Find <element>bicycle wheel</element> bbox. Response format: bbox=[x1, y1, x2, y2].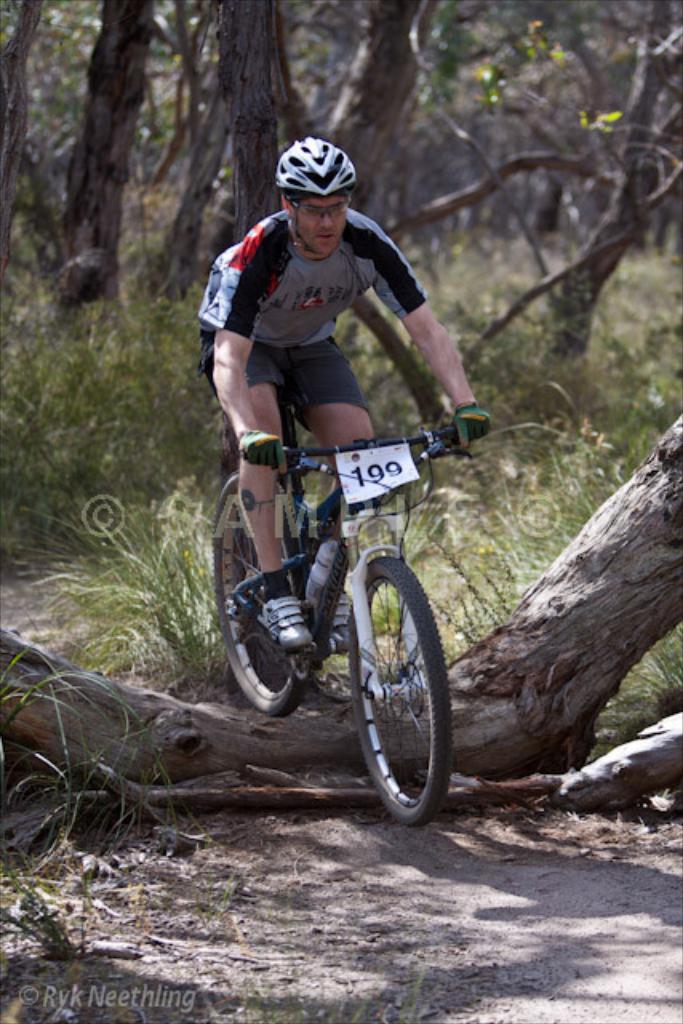
bbox=[206, 462, 314, 715].
